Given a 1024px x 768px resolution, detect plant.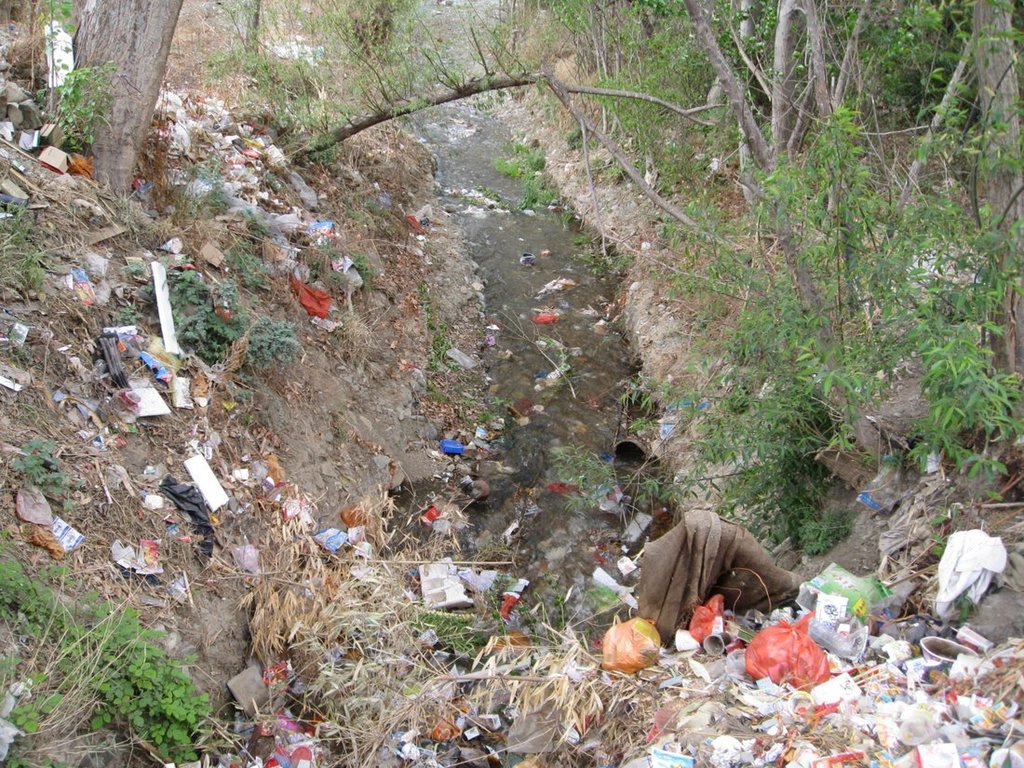
locate(28, 0, 74, 113).
